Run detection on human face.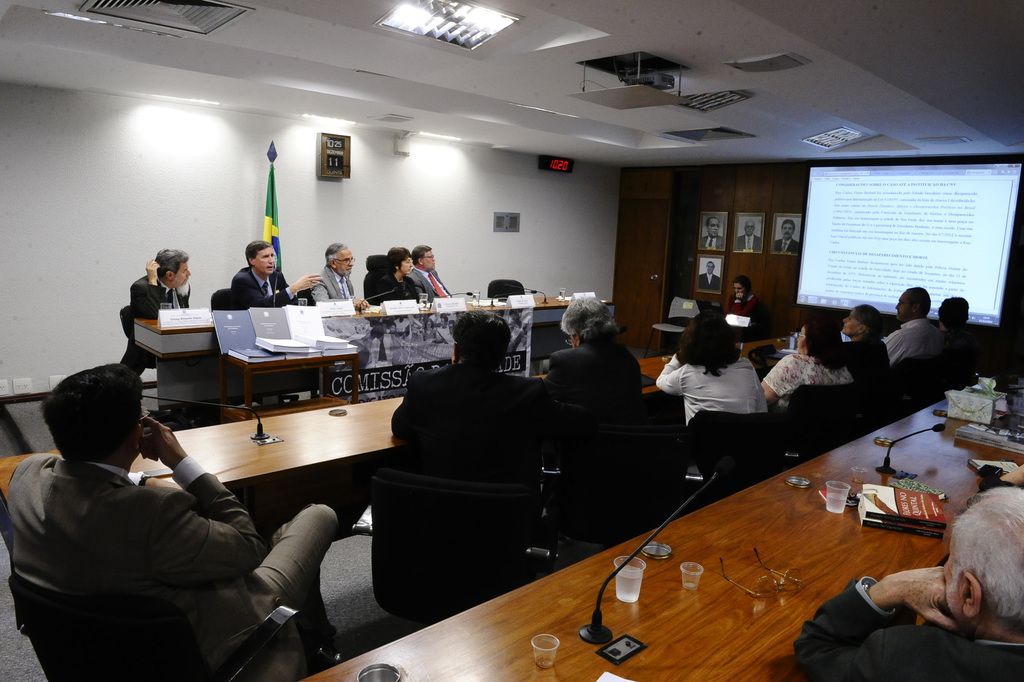
Result: [797,324,808,354].
